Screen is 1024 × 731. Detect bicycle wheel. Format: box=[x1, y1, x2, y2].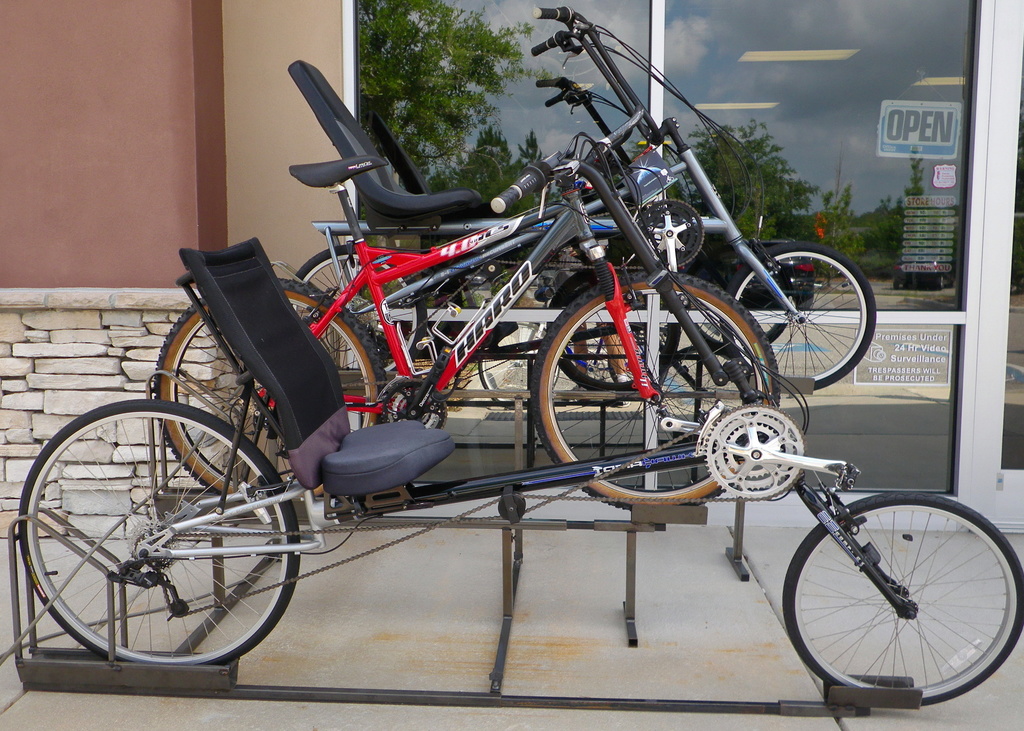
box=[547, 272, 680, 392].
